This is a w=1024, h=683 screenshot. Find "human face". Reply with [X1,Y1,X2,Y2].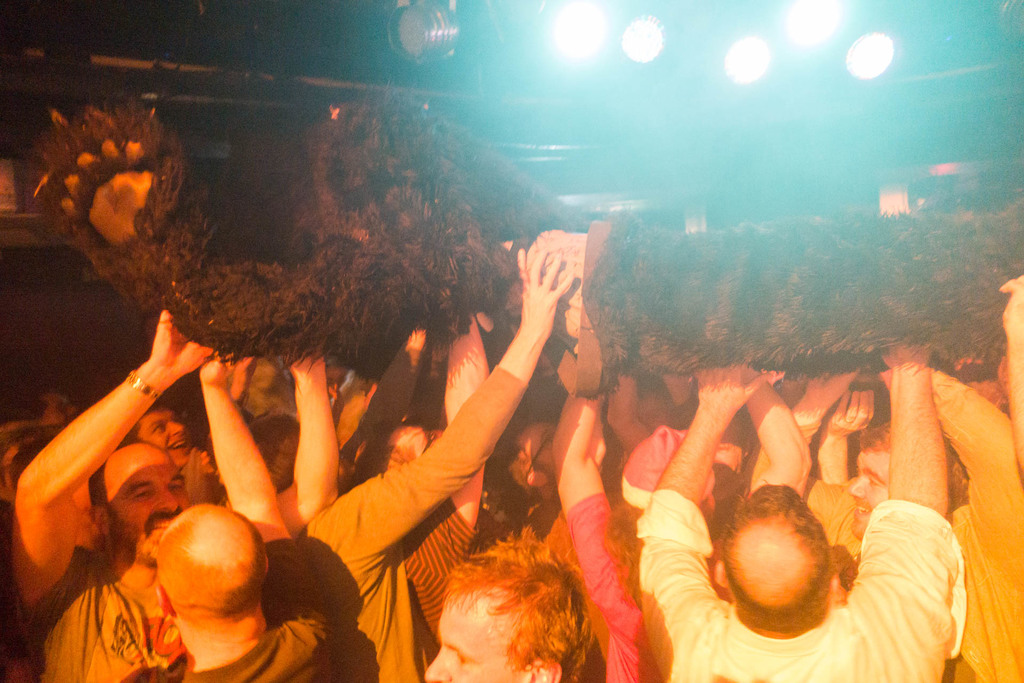
[101,442,194,568].
